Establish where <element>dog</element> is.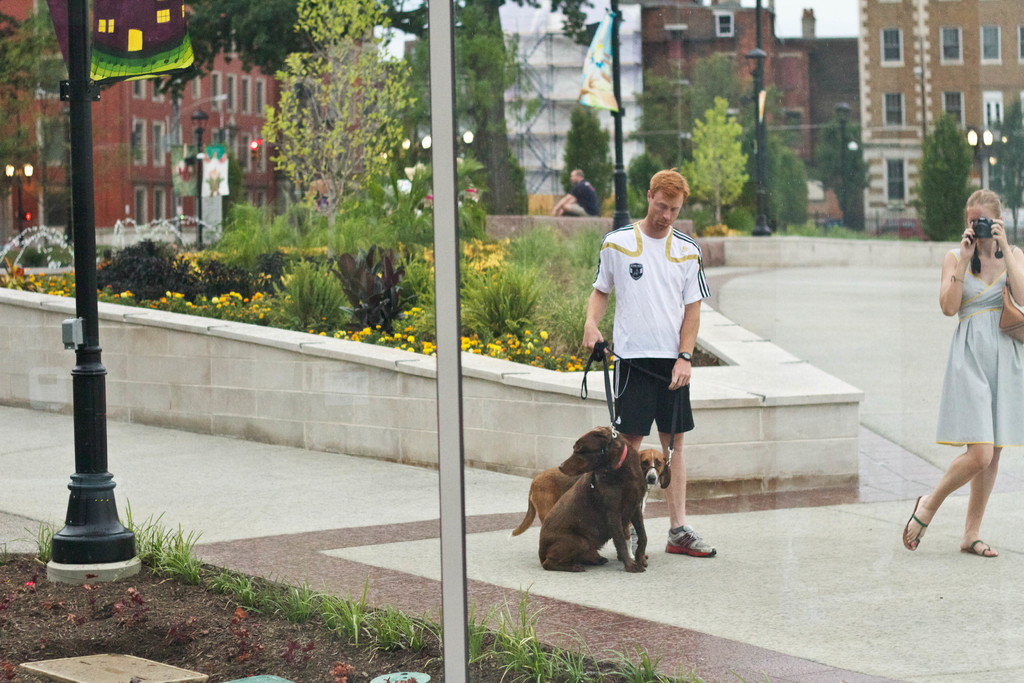
Established at x1=505 y1=443 x2=674 y2=538.
